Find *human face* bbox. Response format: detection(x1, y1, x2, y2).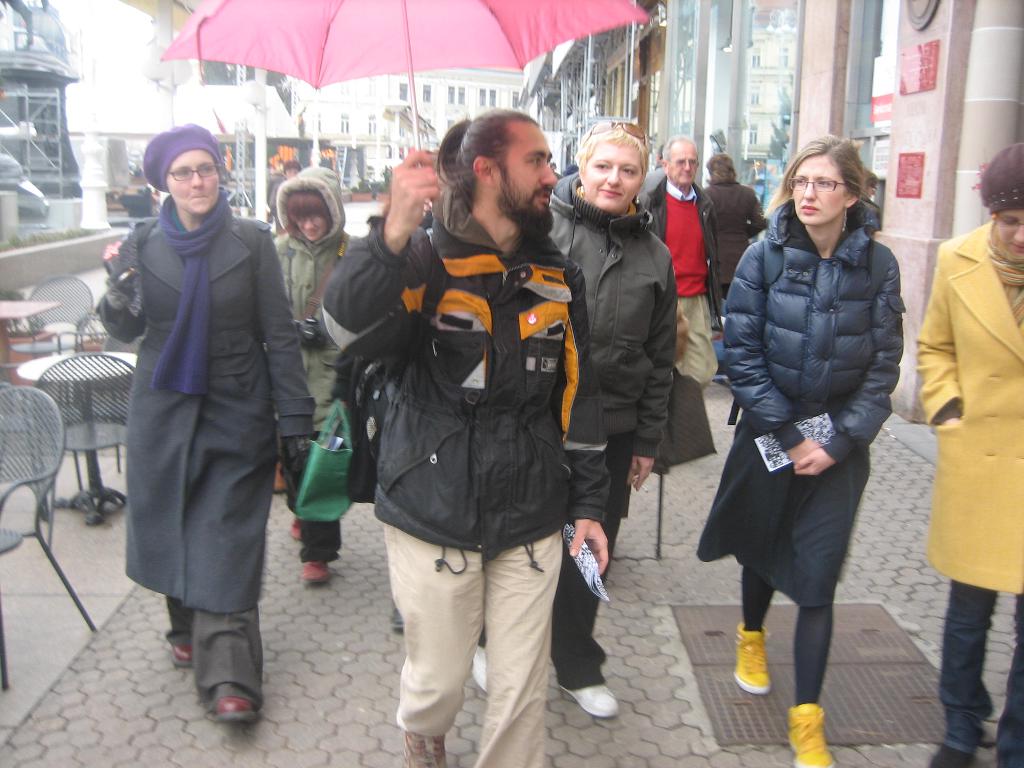
detection(584, 147, 642, 208).
